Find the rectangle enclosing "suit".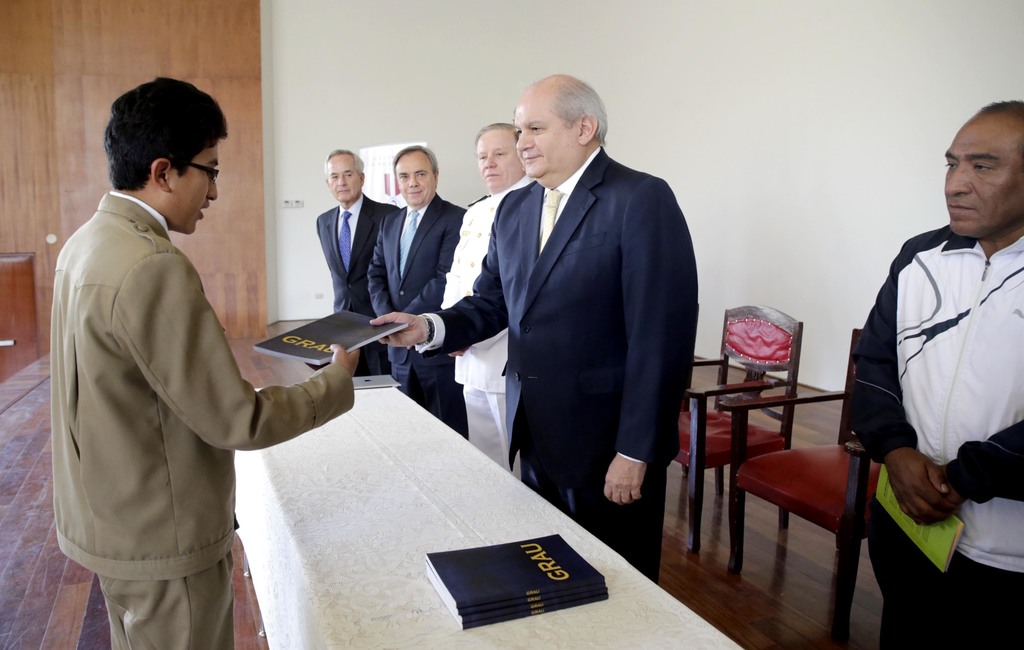
[365,188,465,443].
